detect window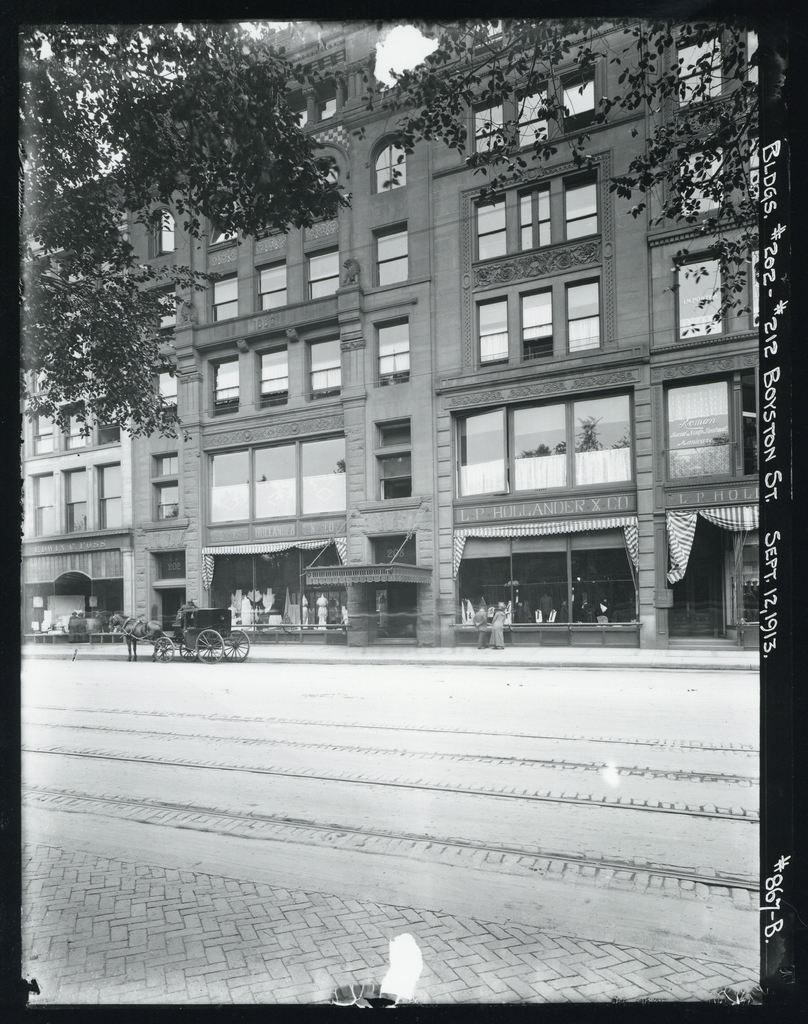
pyautogui.locateOnScreen(150, 368, 179, 424)
